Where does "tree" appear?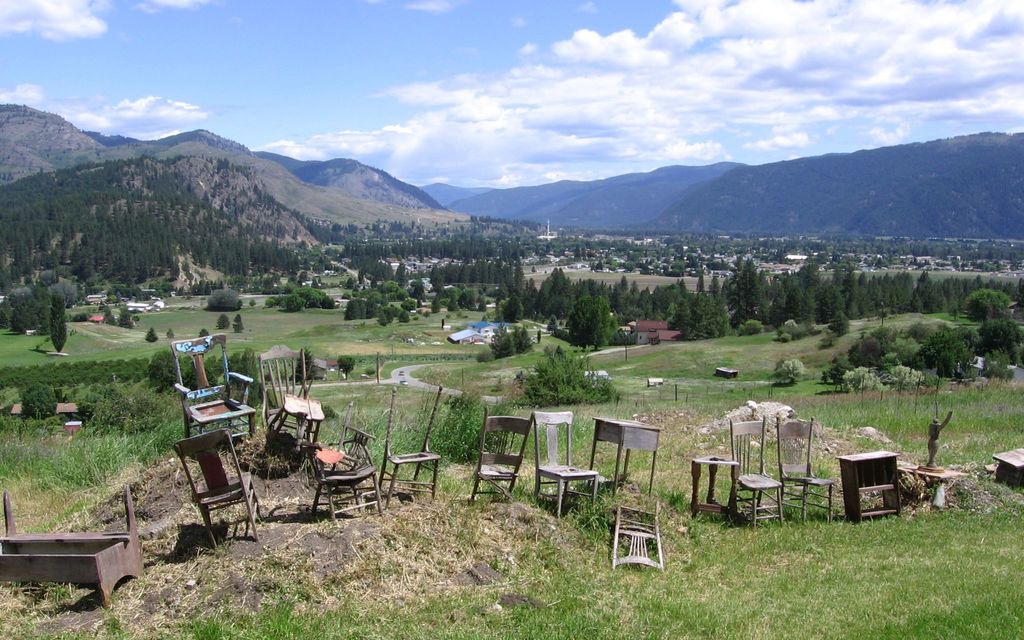
Appears at x1=776 y1=319 x2=802 y2=344.
